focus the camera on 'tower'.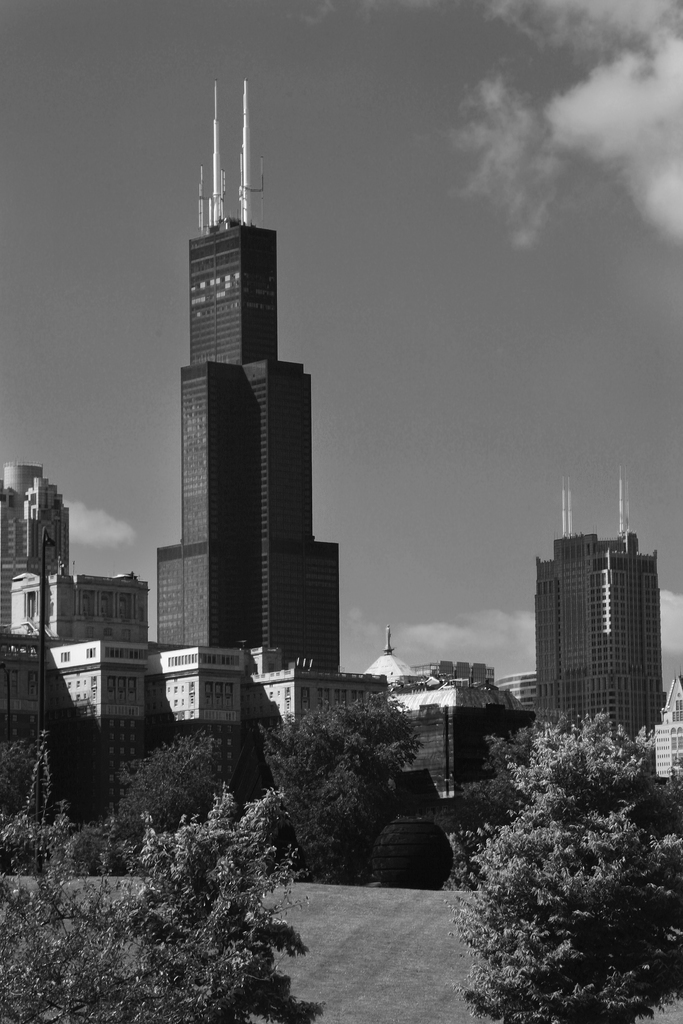
Focus region: 534/472/657/746.
